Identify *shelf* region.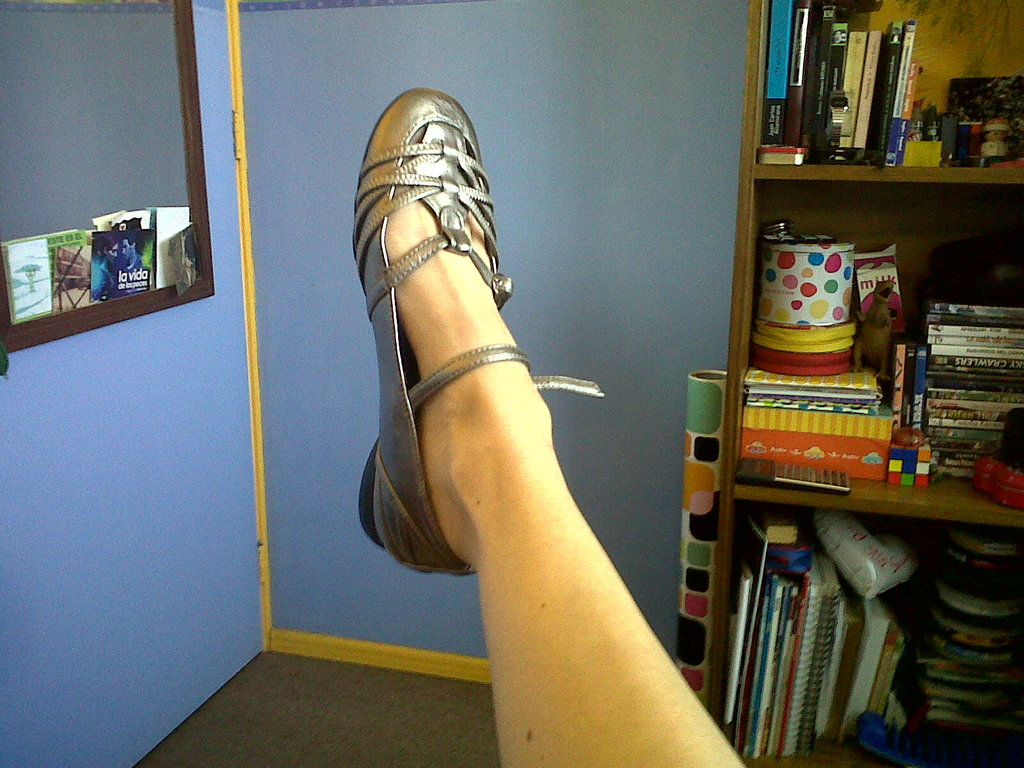
Region: box=[706, 0, 1023, 767].
